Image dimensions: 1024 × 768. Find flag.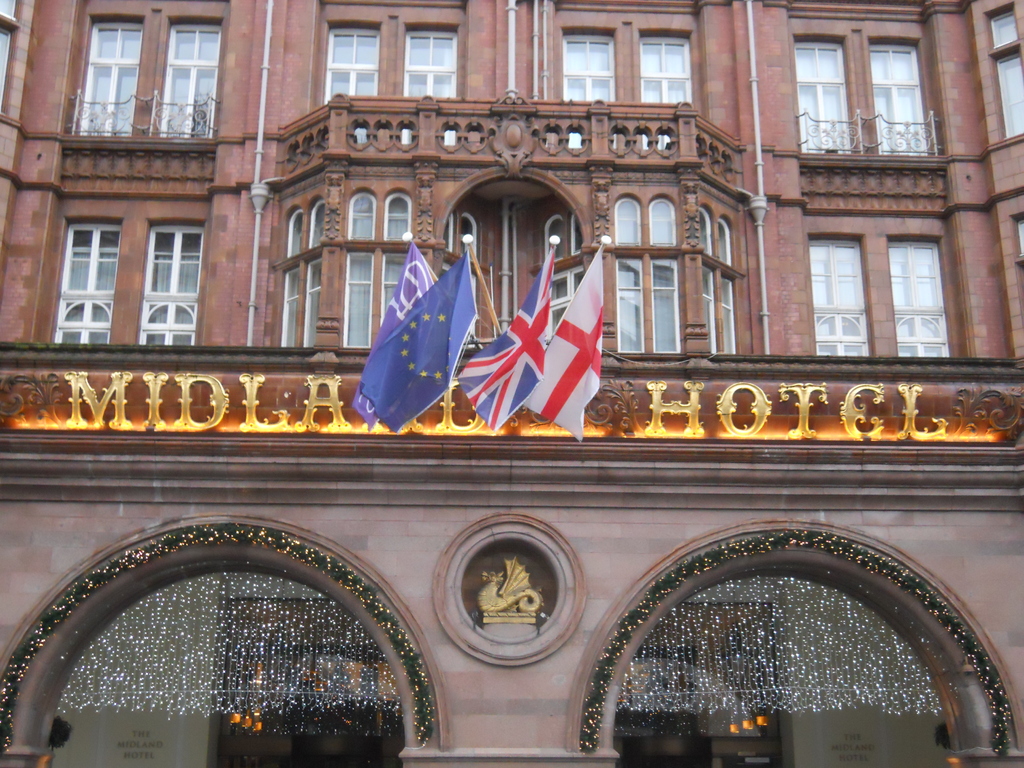
rect(349, 241, 439, 436).
